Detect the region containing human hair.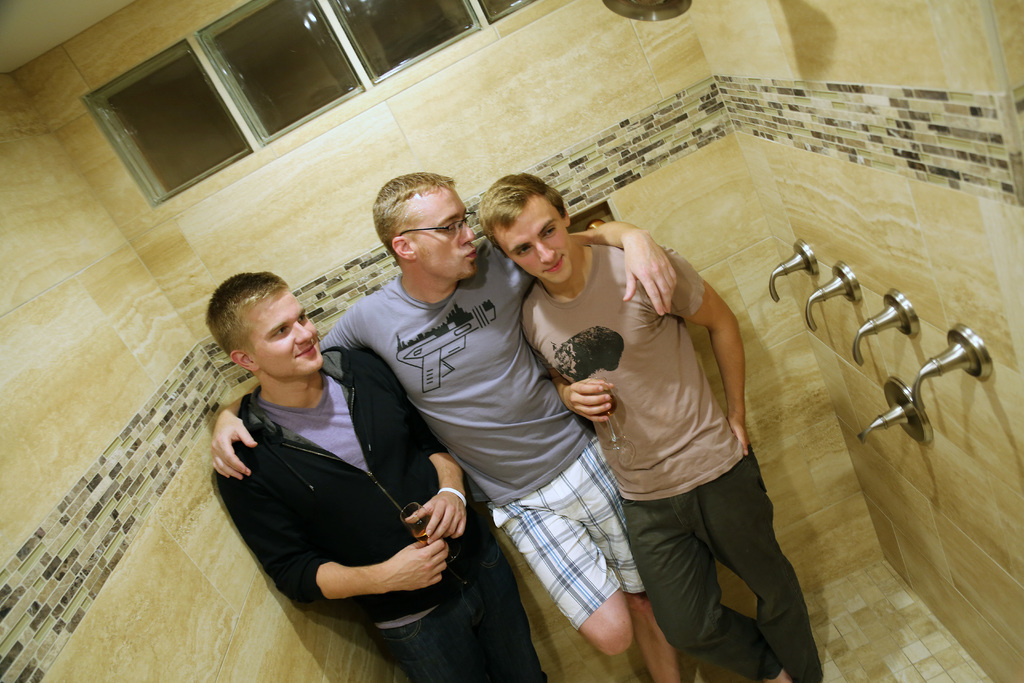
crop(476, 173, 570, 259).
